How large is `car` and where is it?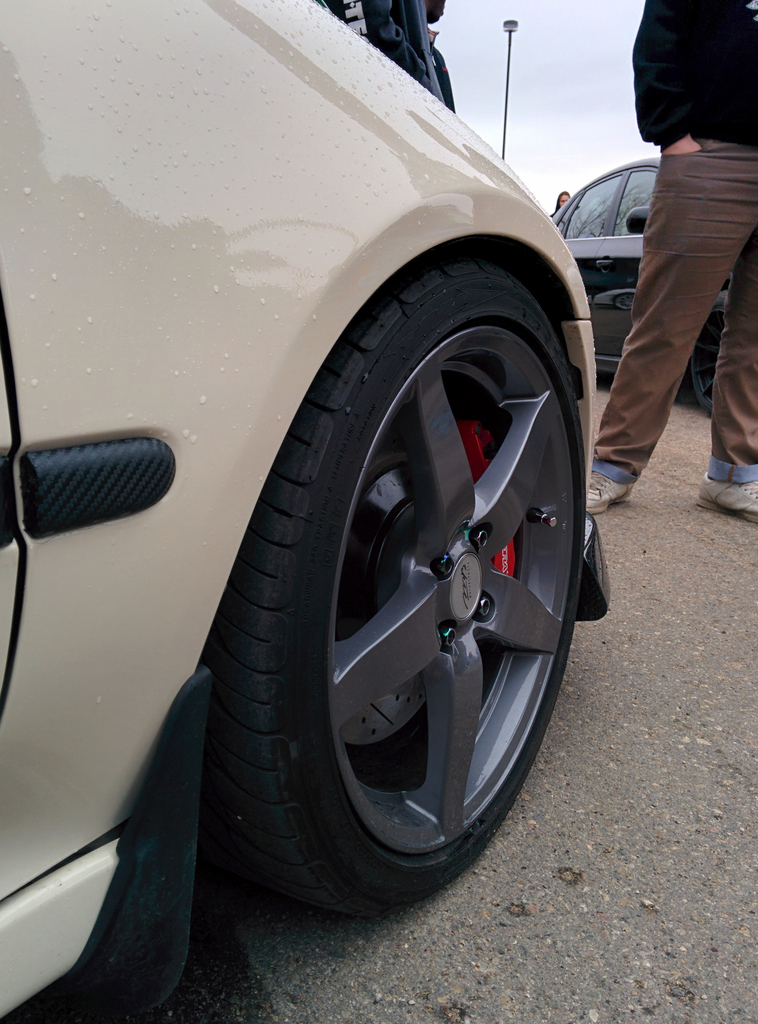
Bounding box: Rect(88, 11, 651, 921).
